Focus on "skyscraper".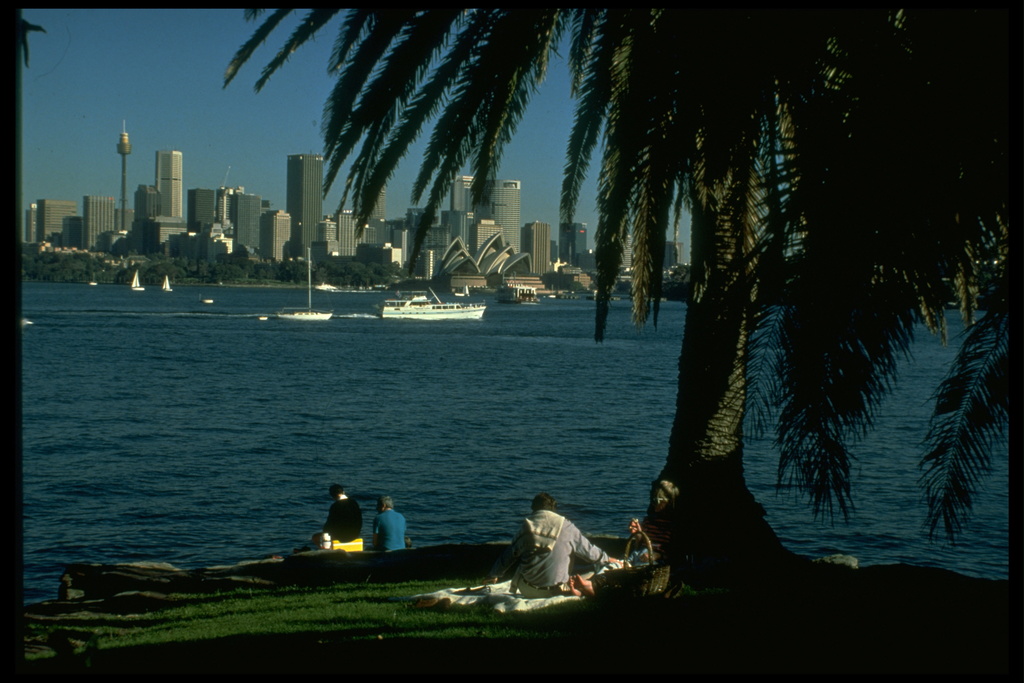
Focused at pyautogui.locateOnScreen(228, 195, 282, 267).
